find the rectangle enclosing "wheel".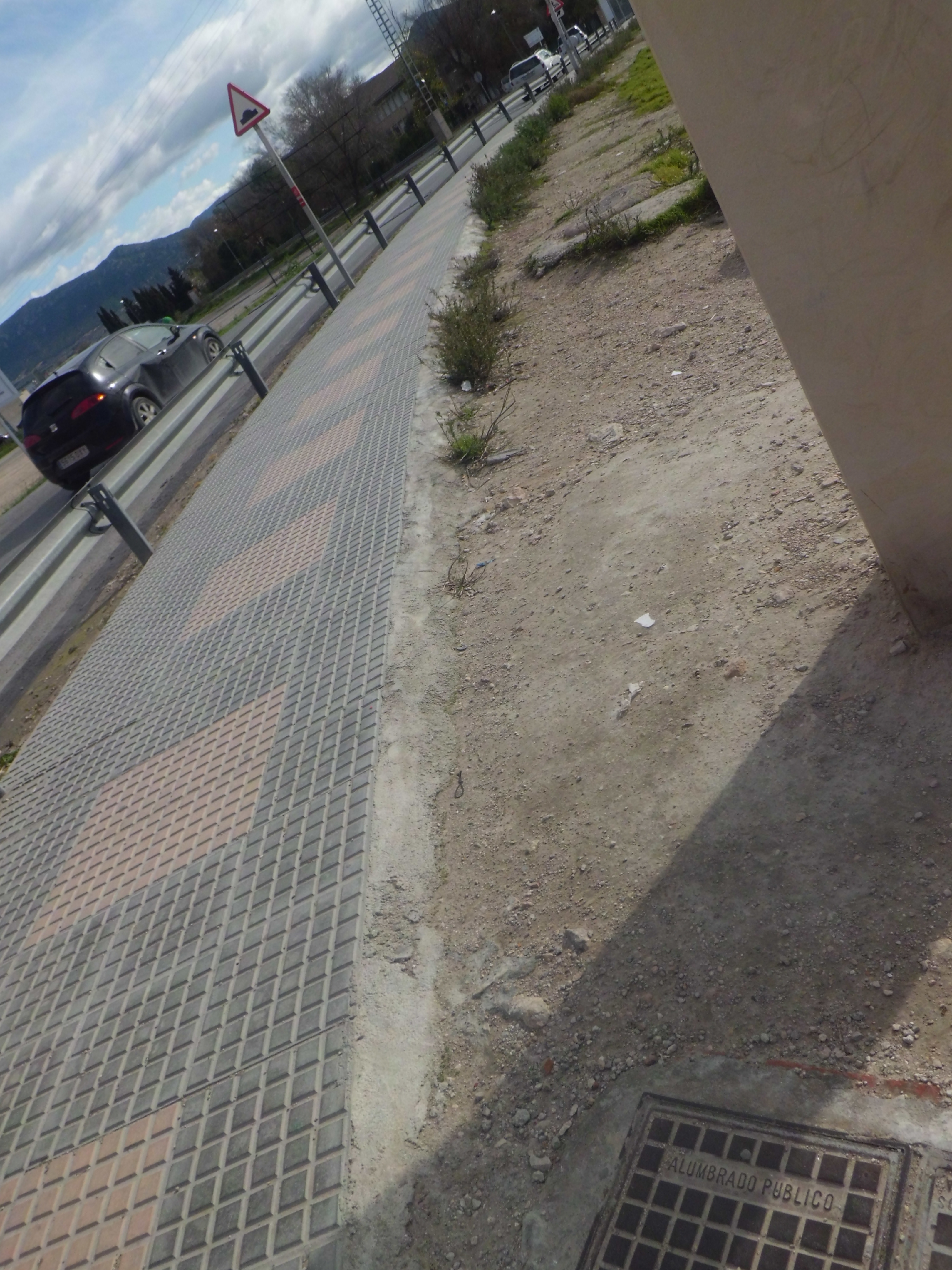
bbox(61, 97, 66, 106).
